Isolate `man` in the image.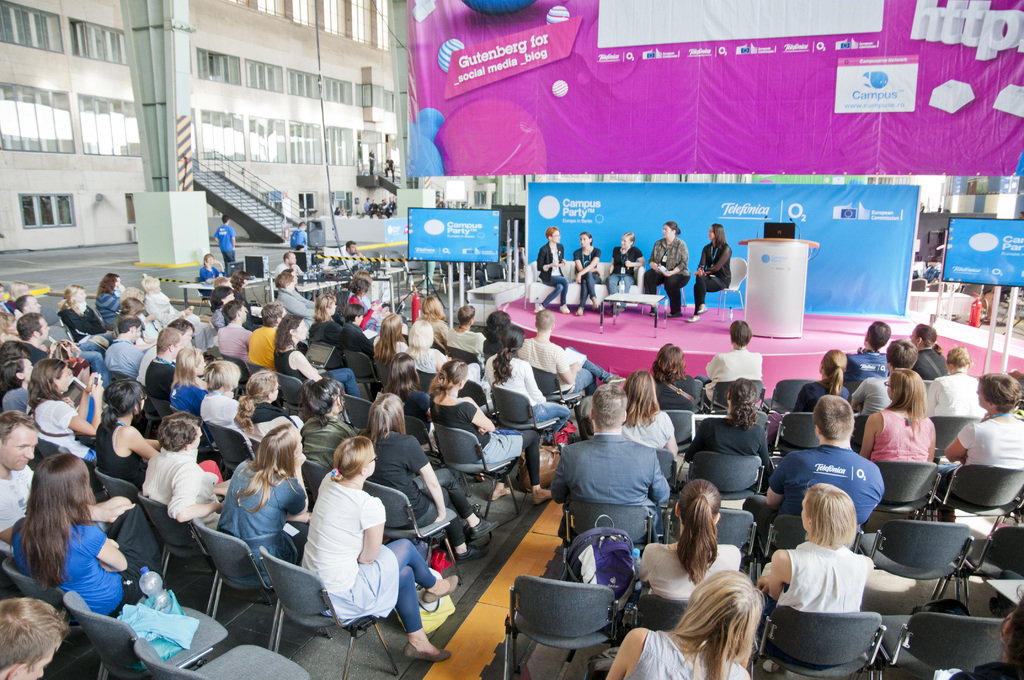
Isolated region: 740:397:886:531.
